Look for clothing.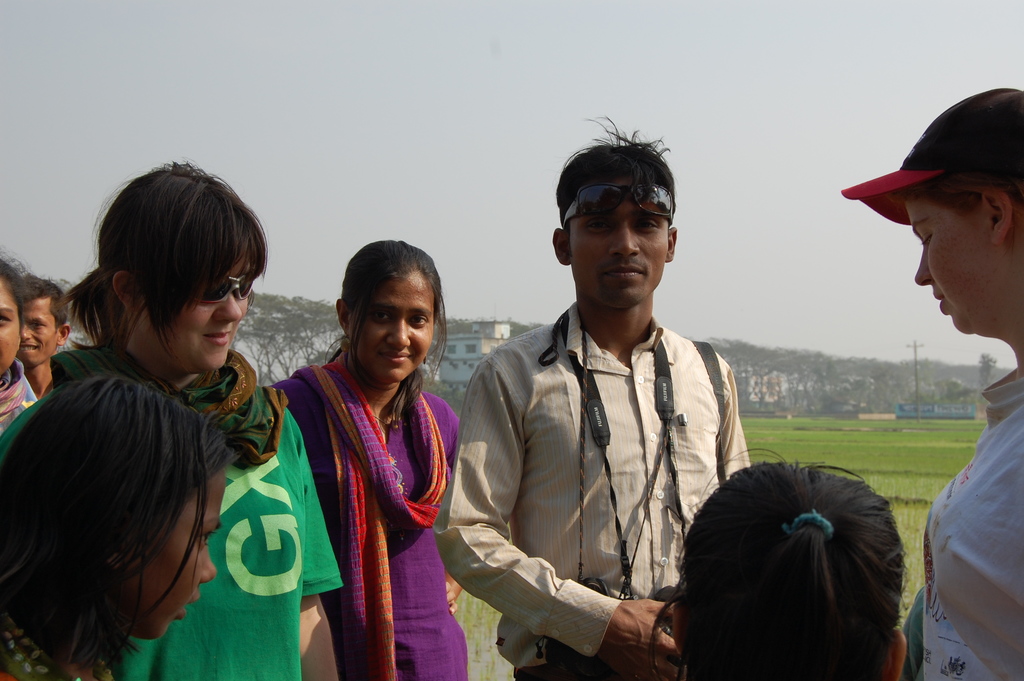
Found: <bbox>7, 359, 50, 440</bbox>.
